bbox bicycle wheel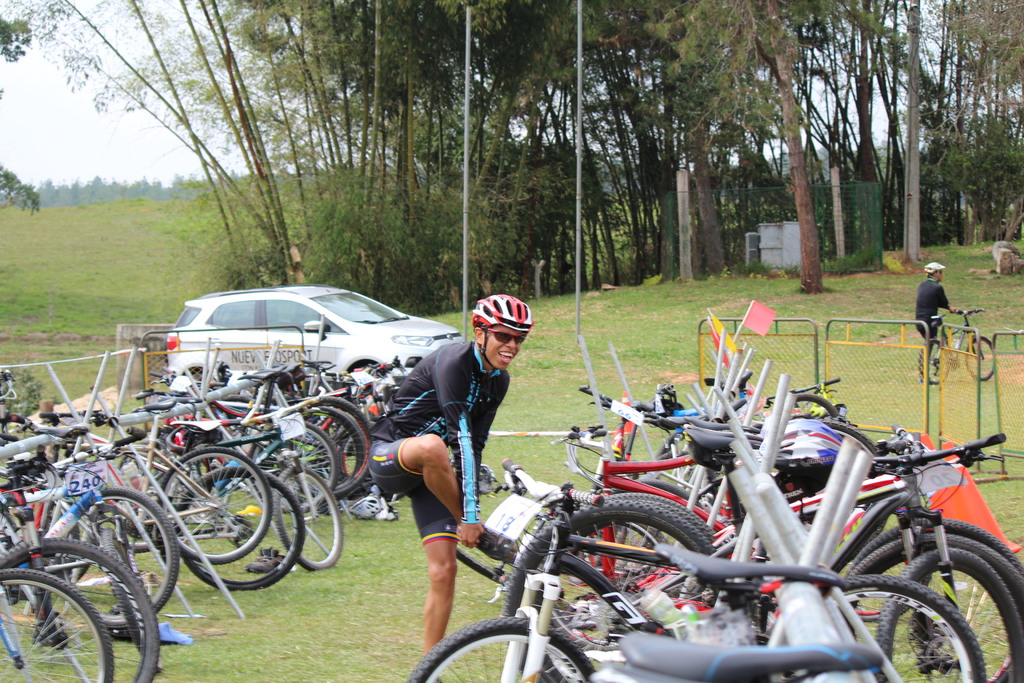
box(835, 510, 1023, 680)
